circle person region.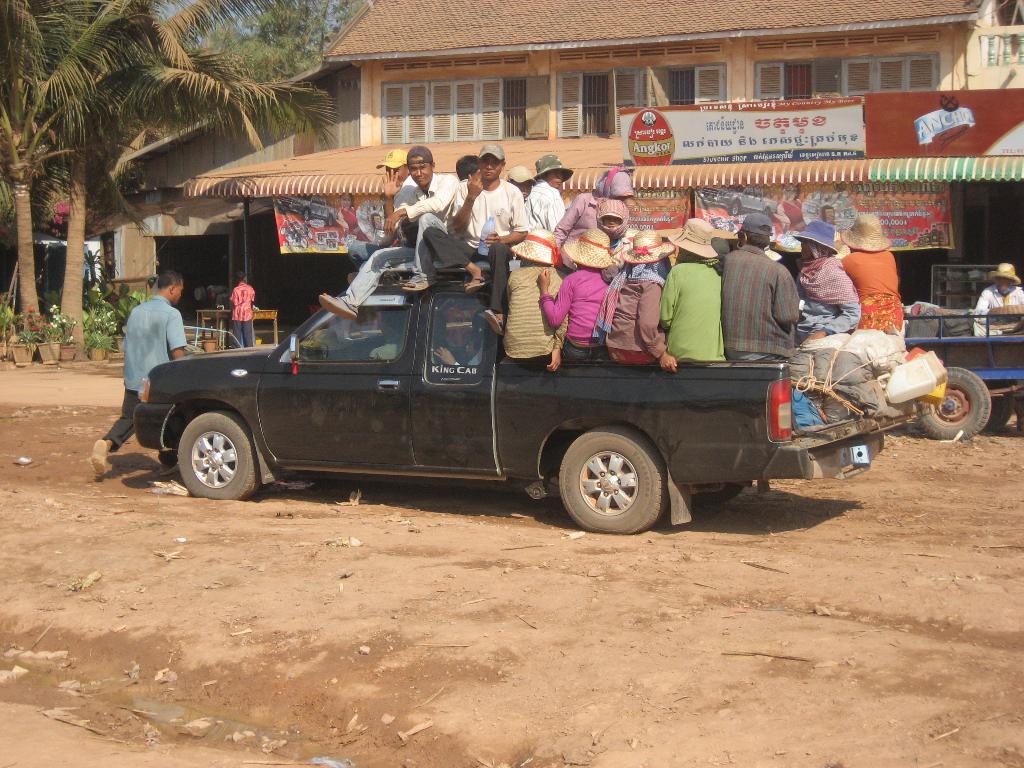
Region: <region>528, 148, 578, 236</region>.
